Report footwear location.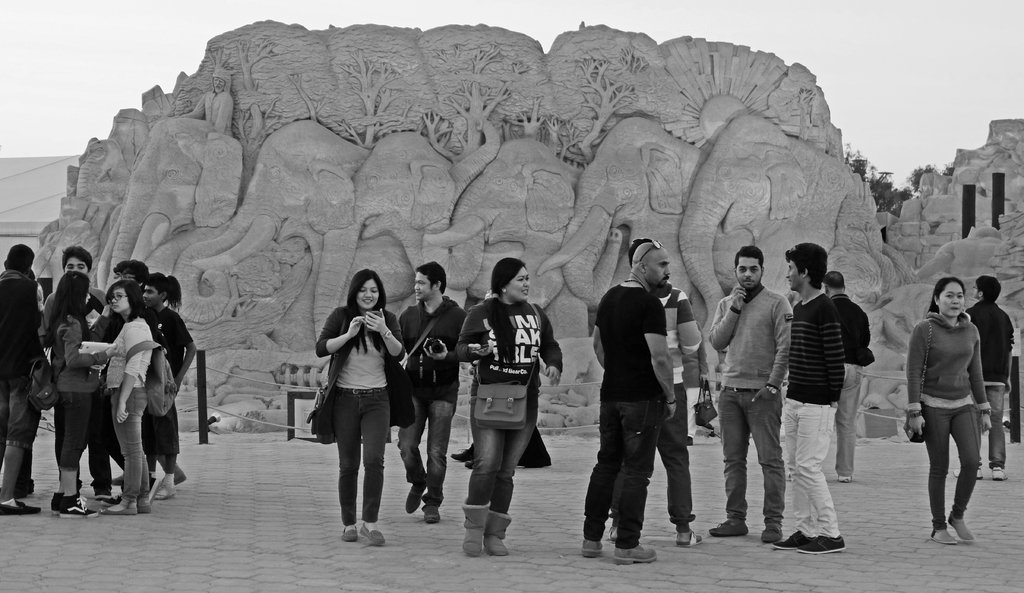
Report: crop(968, 455, 996, 478).
